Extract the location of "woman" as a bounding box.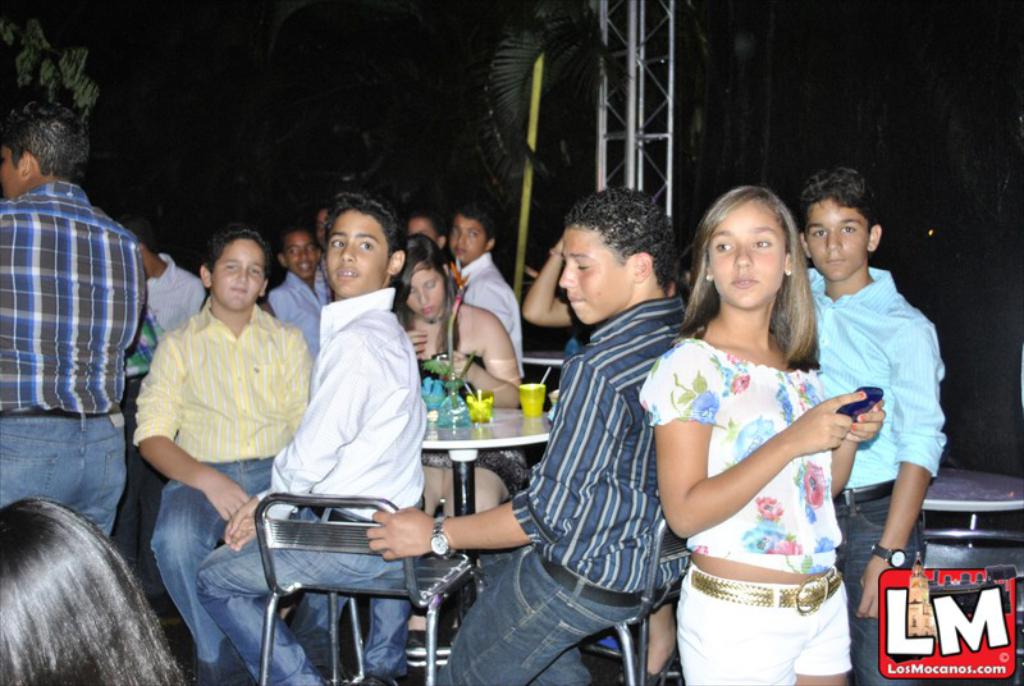
left=637, top=187, right=884, bottom=685.
